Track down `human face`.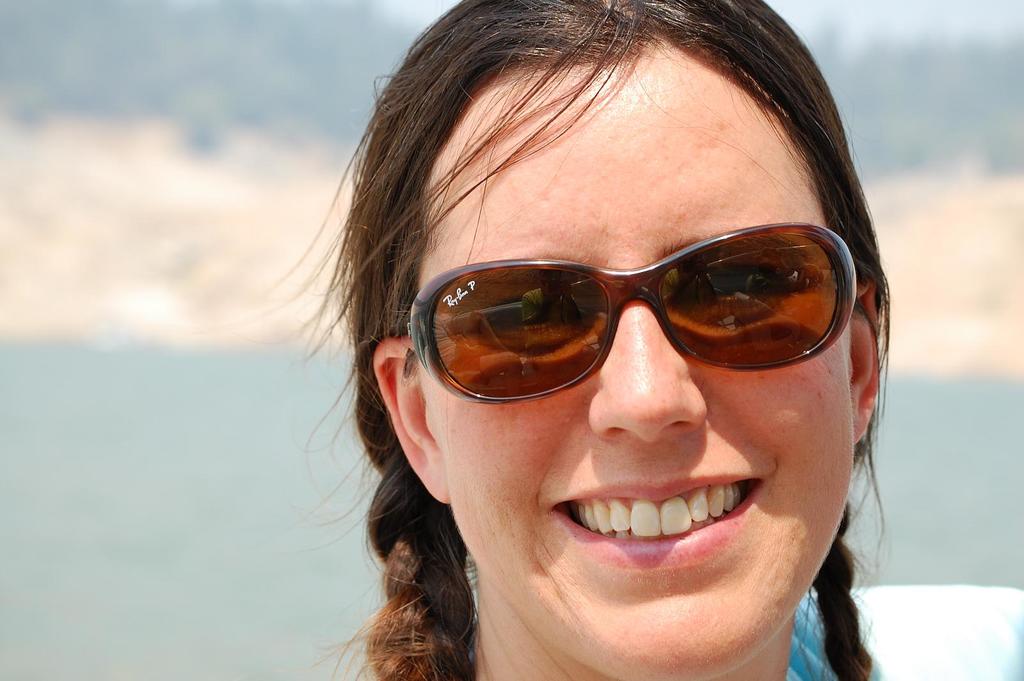
Tracked to 420/61/856/680.
